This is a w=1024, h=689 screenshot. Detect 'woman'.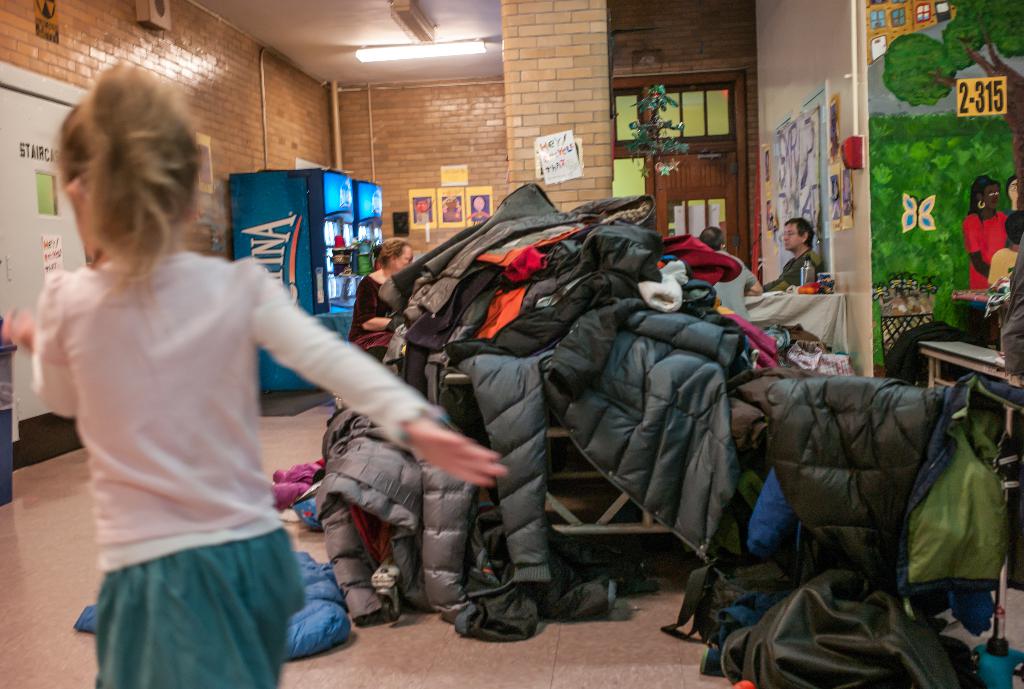
l=348, t=236, r=413, b=366.
